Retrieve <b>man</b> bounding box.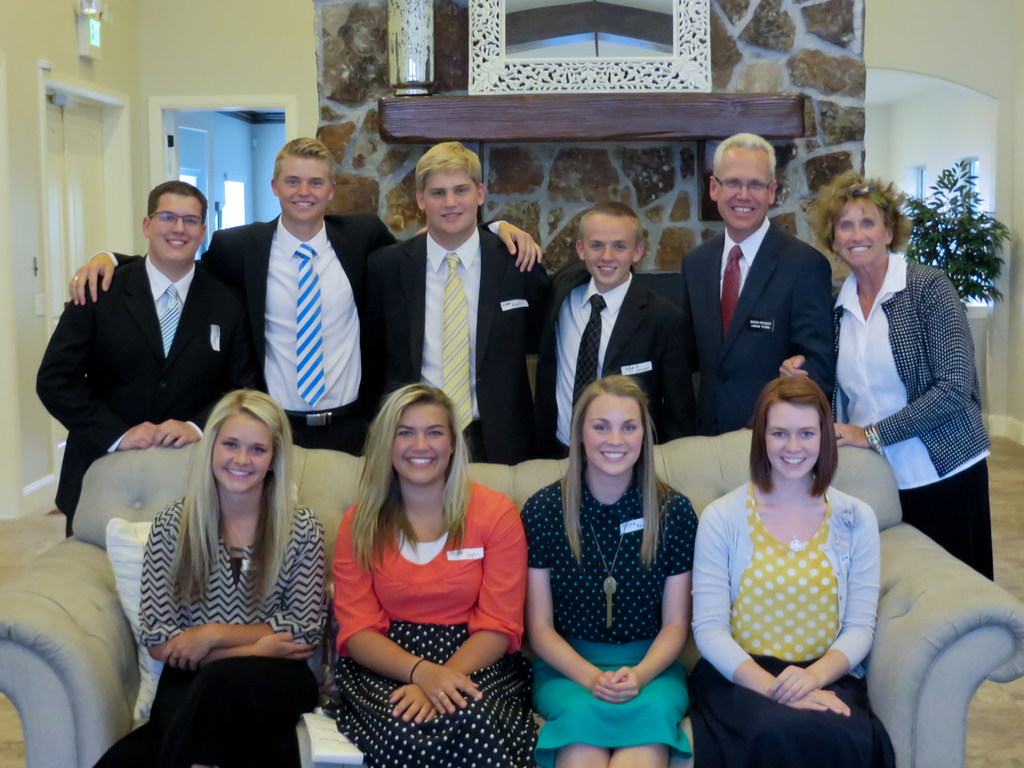
Bounding box: [x1=678, y1=127, x2=834, y2=434].
